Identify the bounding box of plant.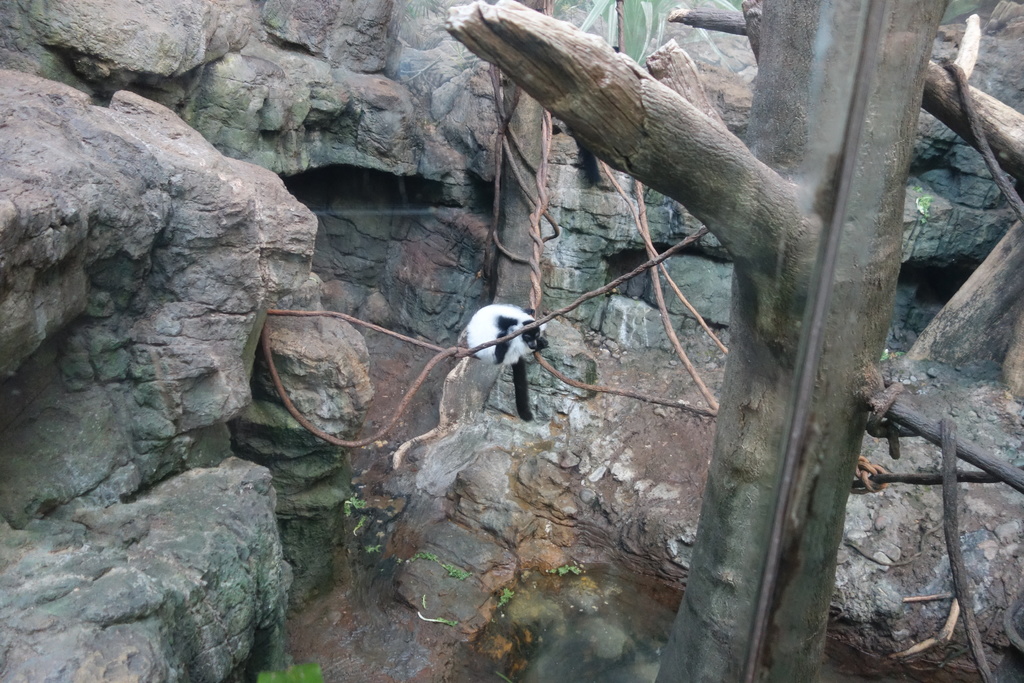
335, 473, 396, 559.
